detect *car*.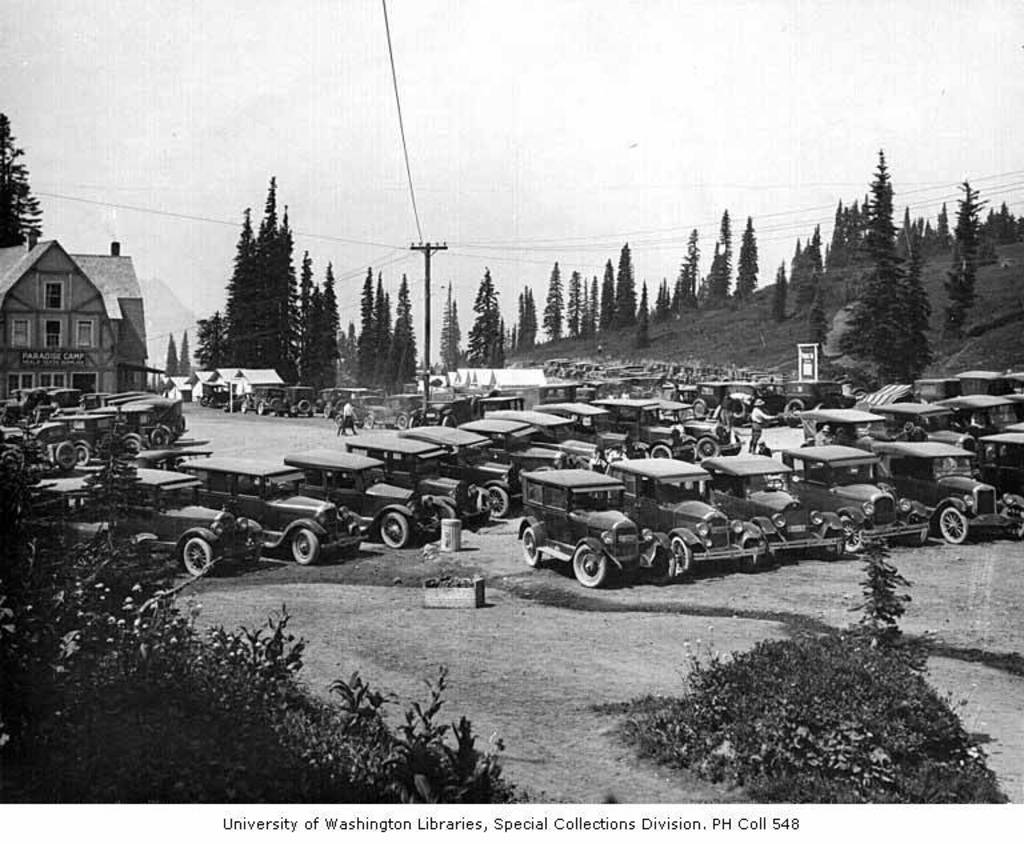
Detected at x1=0 y1=377 x2=188 y2=467.
